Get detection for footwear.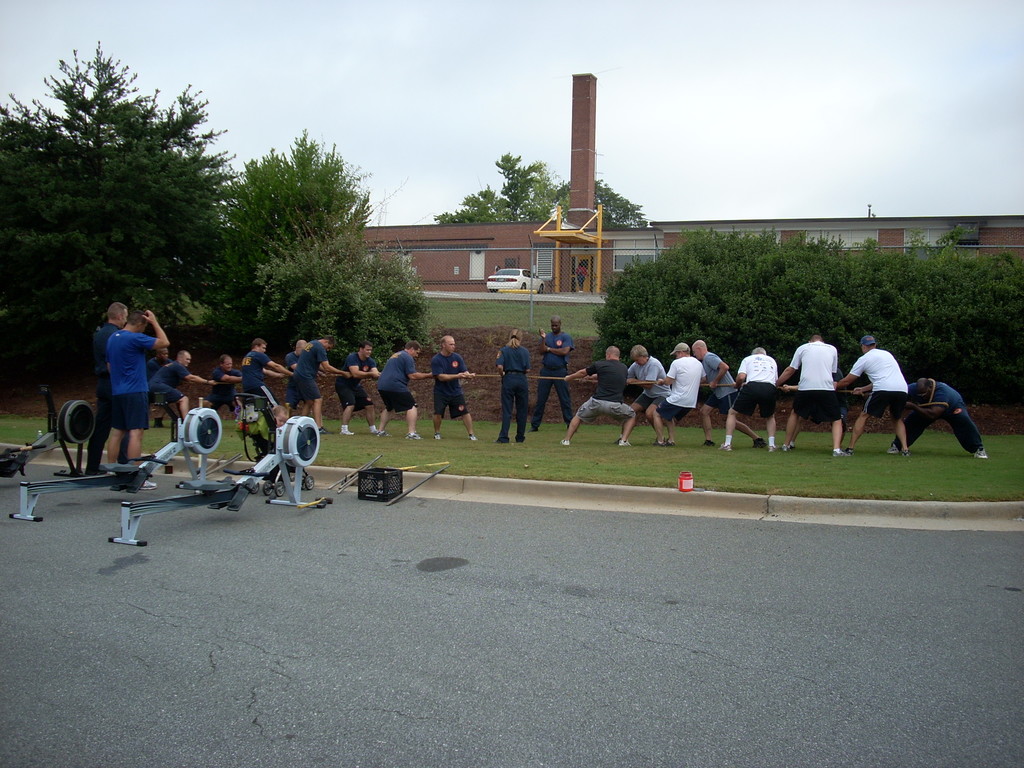
Detection: l=766, t=444, r=781, b=454.
